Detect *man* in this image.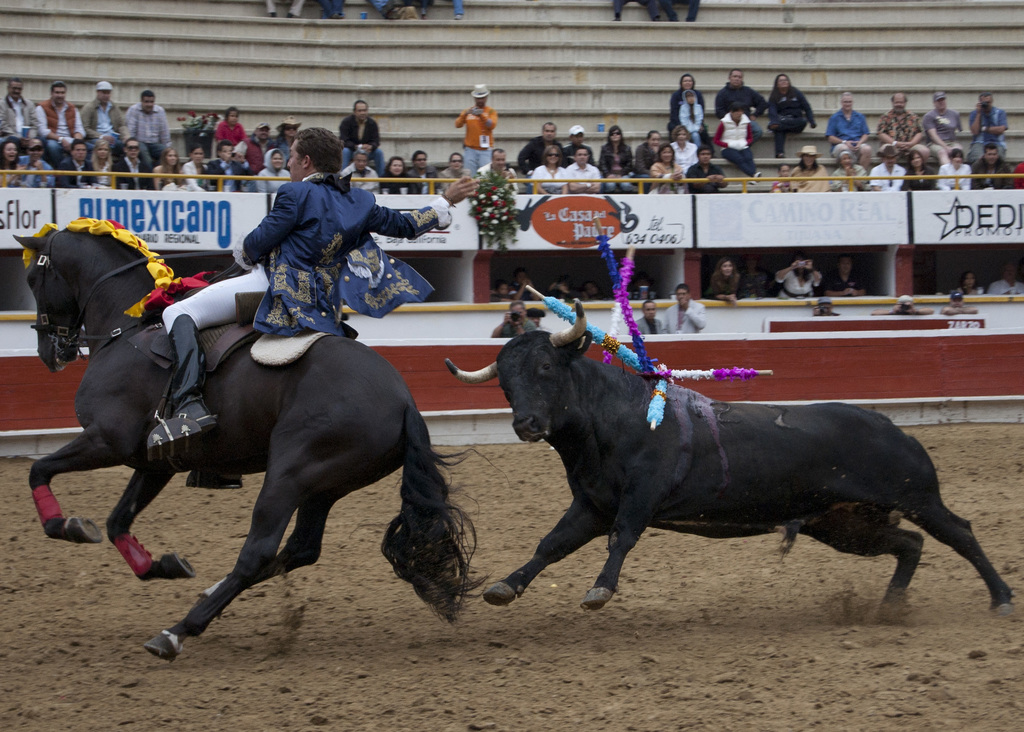
Detection: rect(452, 85, 497, 182).
